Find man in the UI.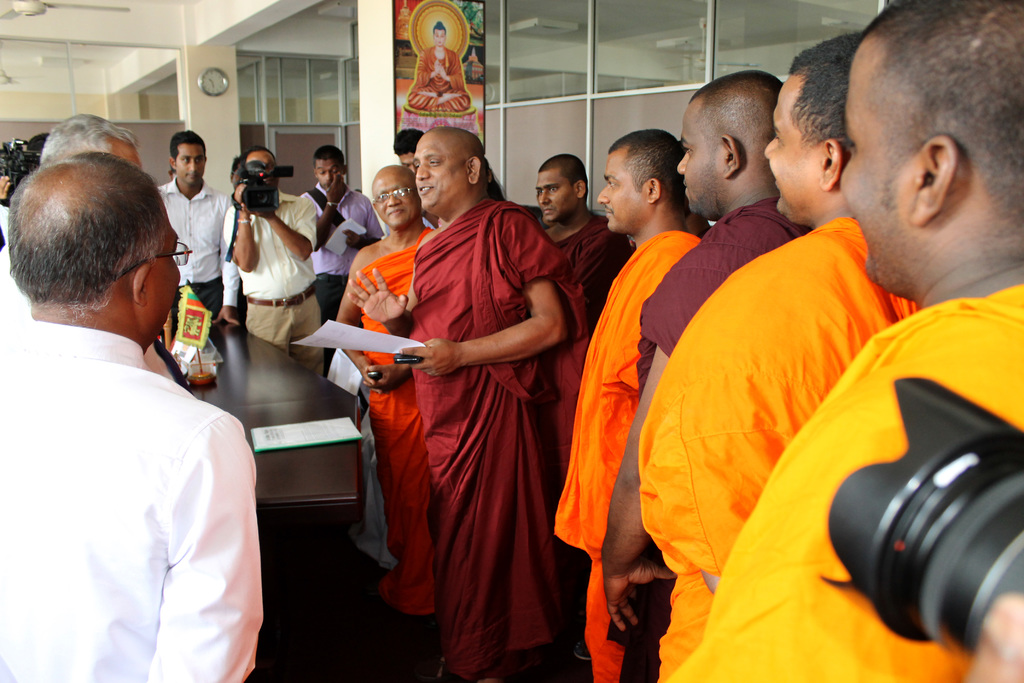
UI element at (218, 144, 323, 372).
